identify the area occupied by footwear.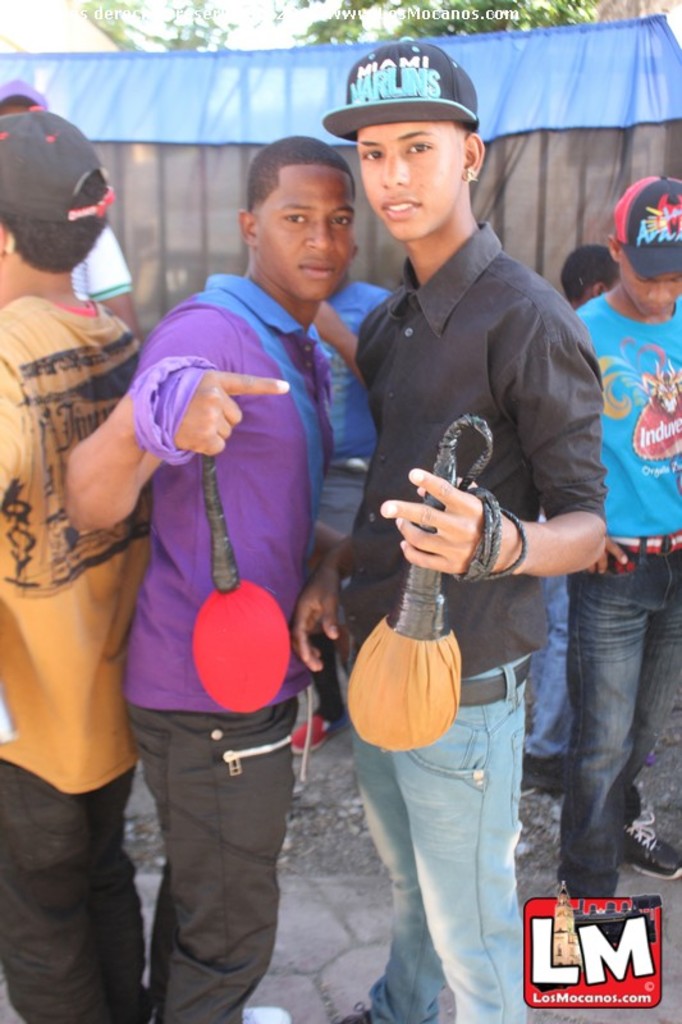
Area: pyautogui.locateOnScreen(523, 749, 571, 799).
